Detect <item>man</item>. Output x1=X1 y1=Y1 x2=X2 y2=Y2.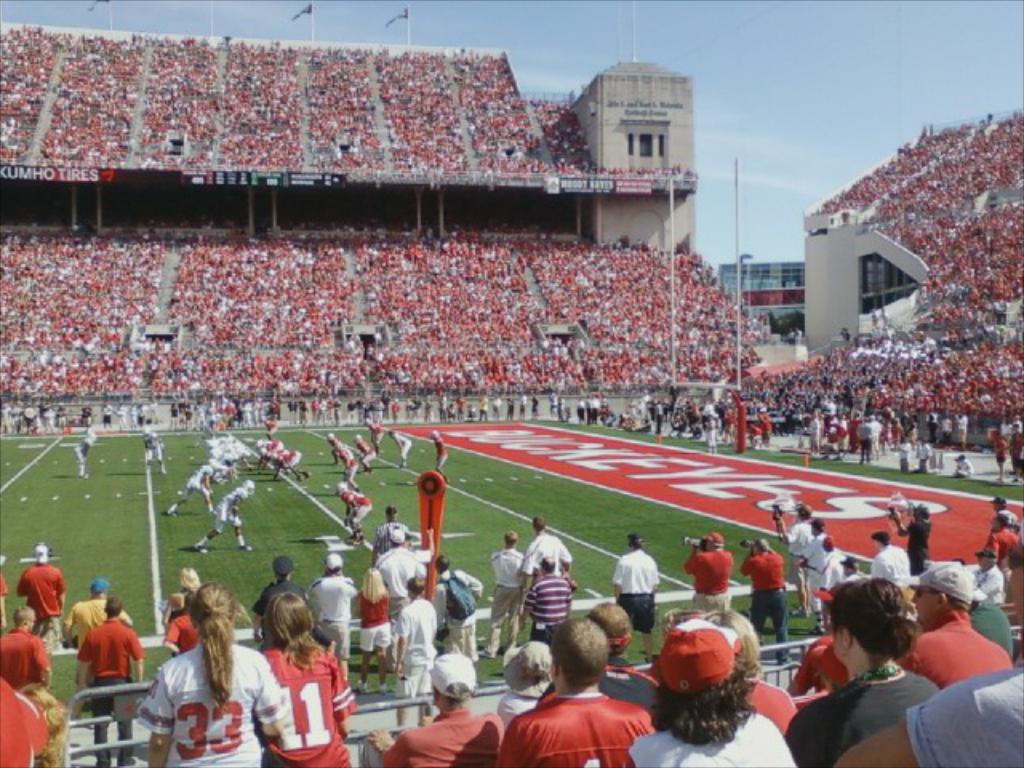
x1=358 y1=435 x2=382 y2=475.
